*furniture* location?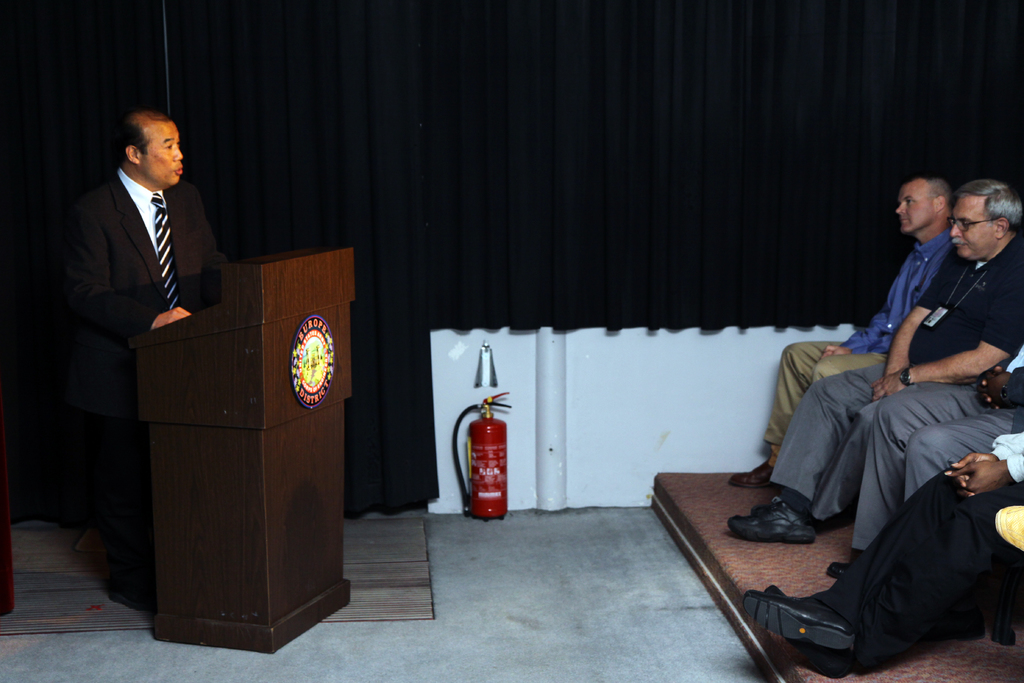
region(127, 256, 351, 657)
